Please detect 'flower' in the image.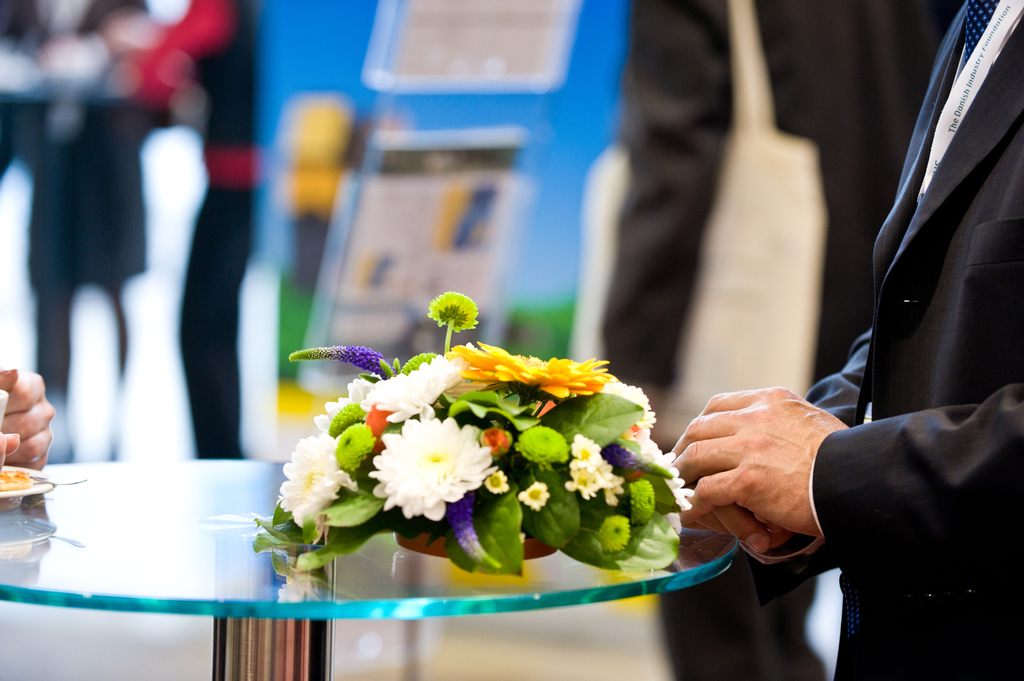
x1=363 y1=404 x2=497 y2=547.
